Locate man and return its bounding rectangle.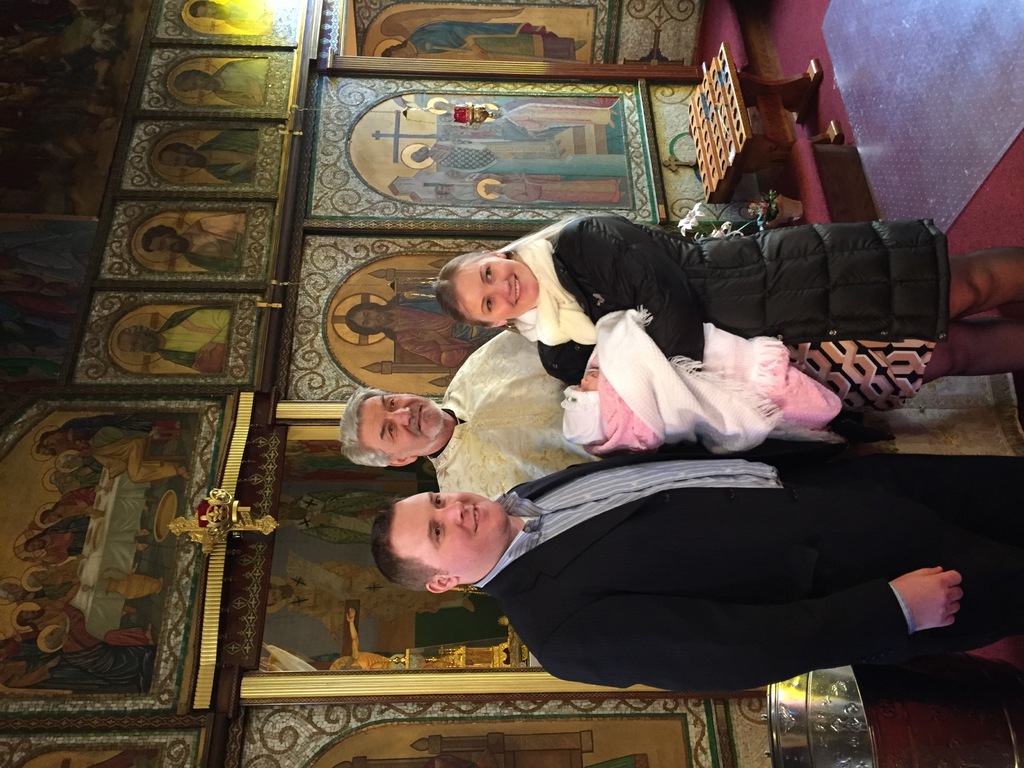
locate(358, 401, 1002, 708).
